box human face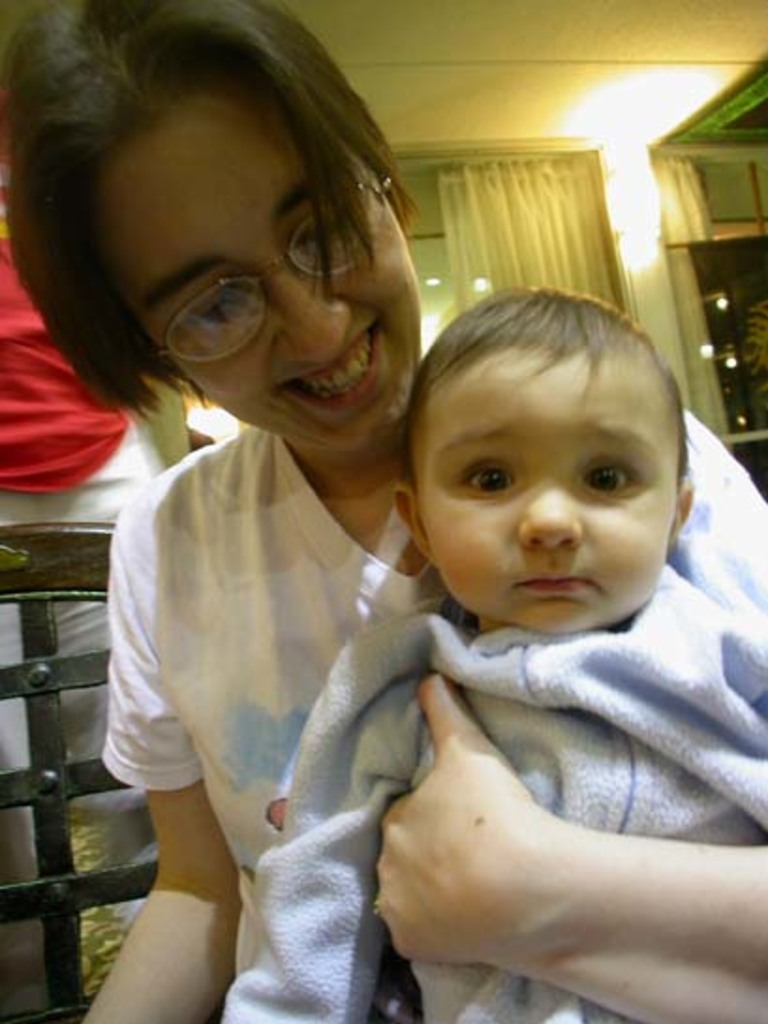
box(407, 349, 684, 633)
